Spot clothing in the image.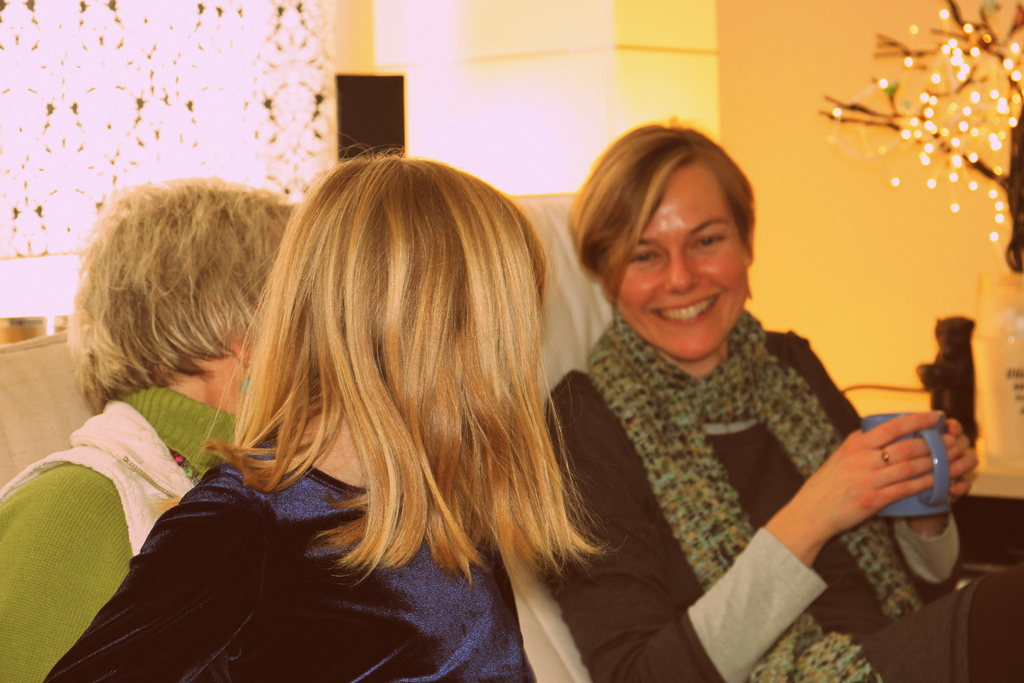
clothing found at l=48, t=439, r=541, b=682.
